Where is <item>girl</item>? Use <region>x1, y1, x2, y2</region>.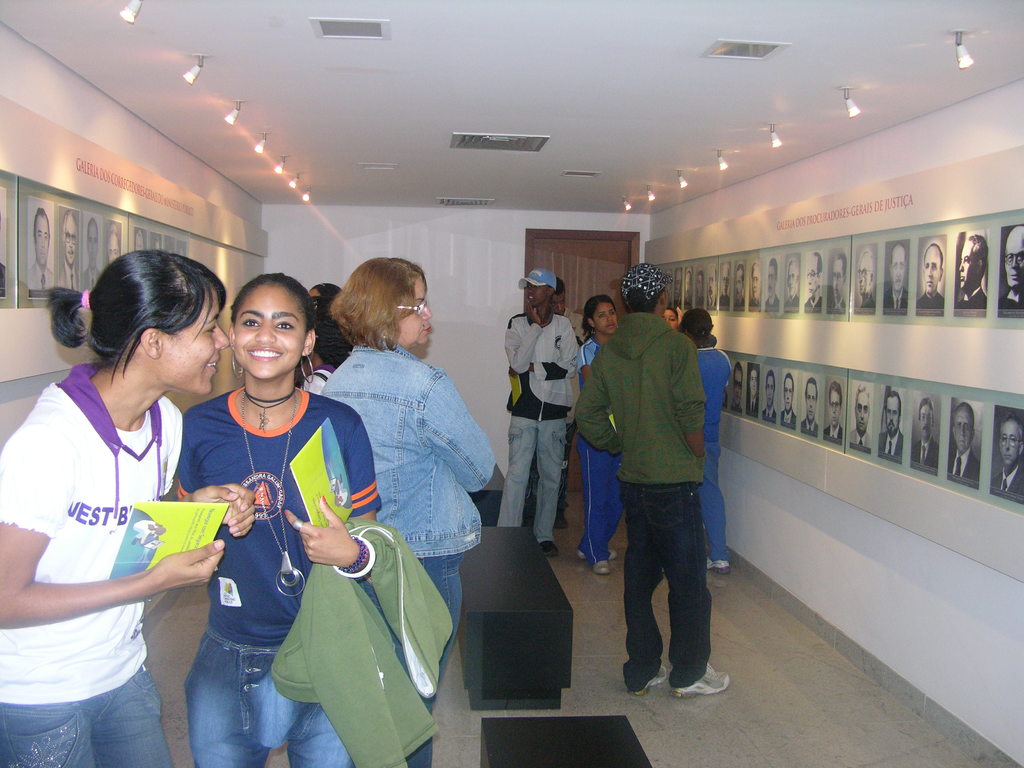
<region>574, 290, 618, 582</region>.
